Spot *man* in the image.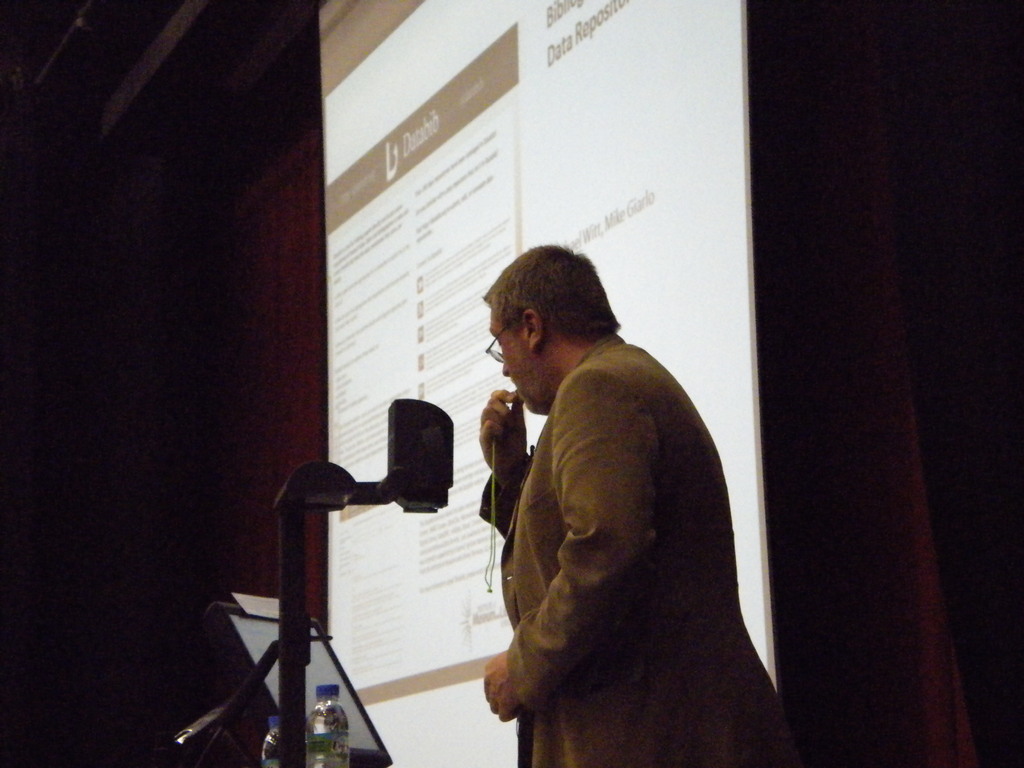
*man* found at {"left": 436, "top": 239, "right": 768, "bottom": 753}.
